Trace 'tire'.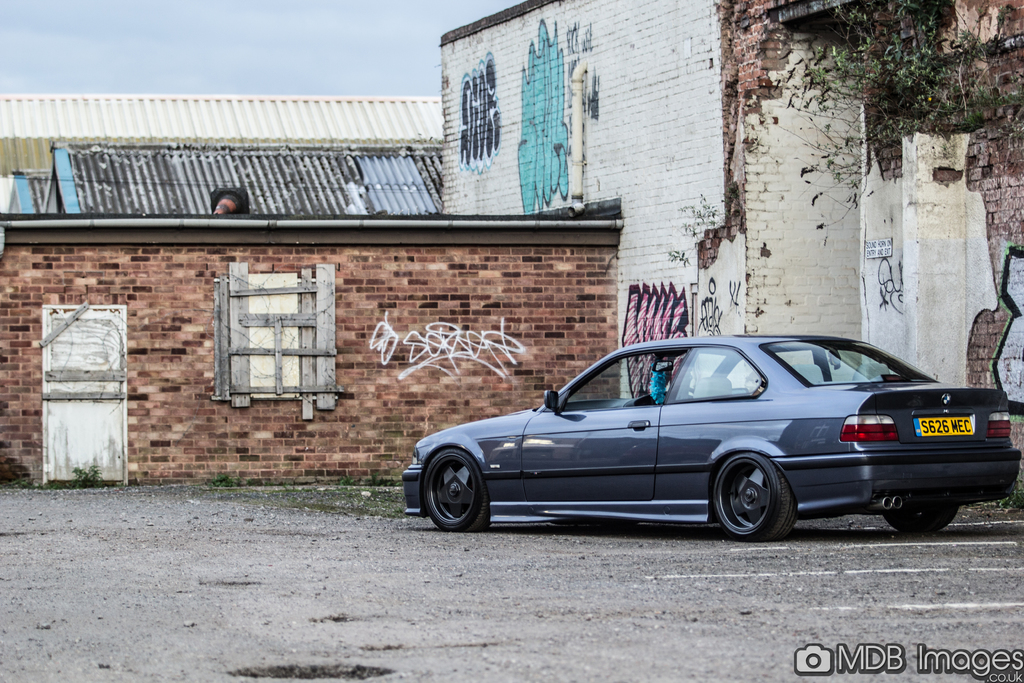
Traced to l=422, t=447, r=496, b=532.
